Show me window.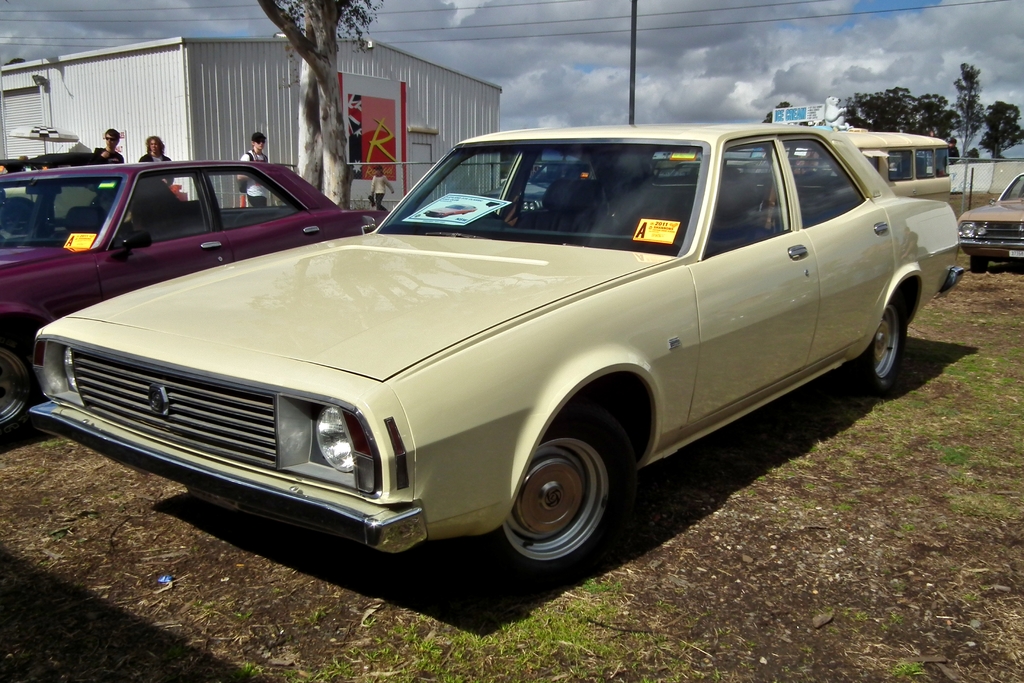
window is here: (884, 145, 913, 183).
